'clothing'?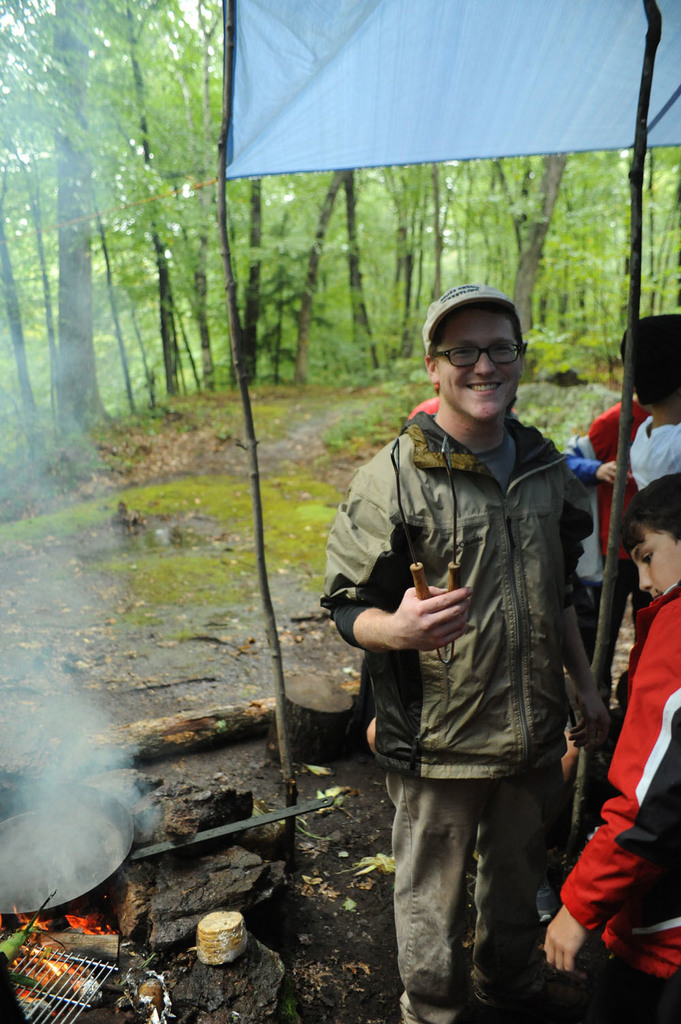
(left=554, top=389, right=645, bottom=687)
